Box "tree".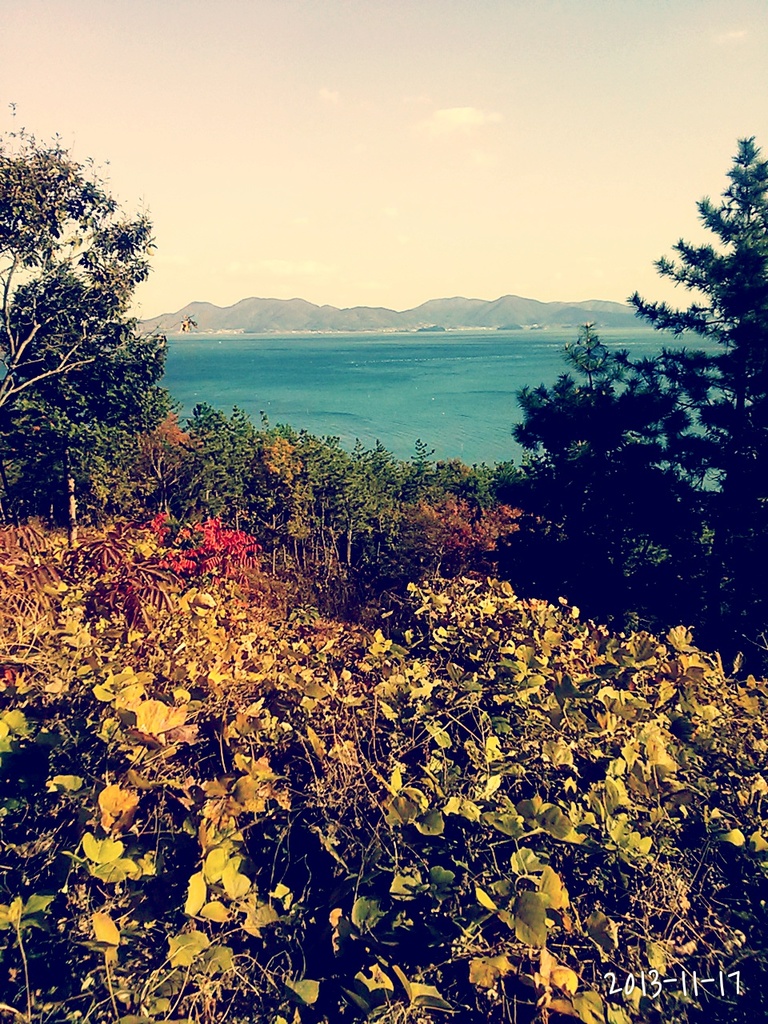
0:122:198:424.
